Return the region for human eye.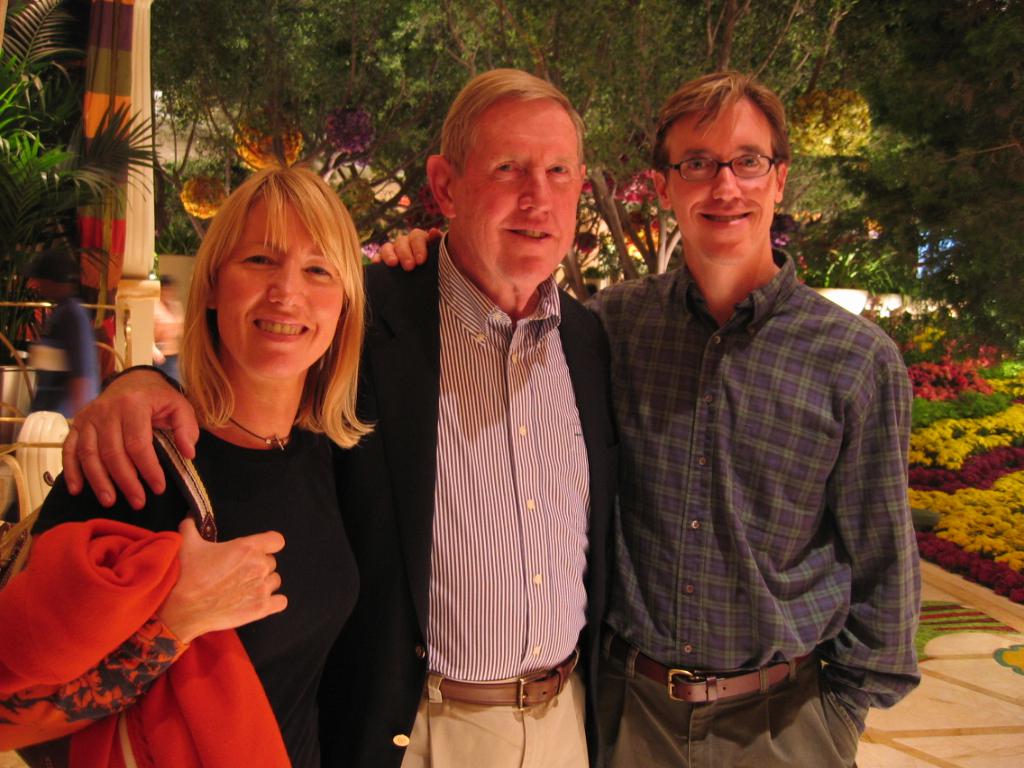
left=491, top=155, right=526, bottom=177.
